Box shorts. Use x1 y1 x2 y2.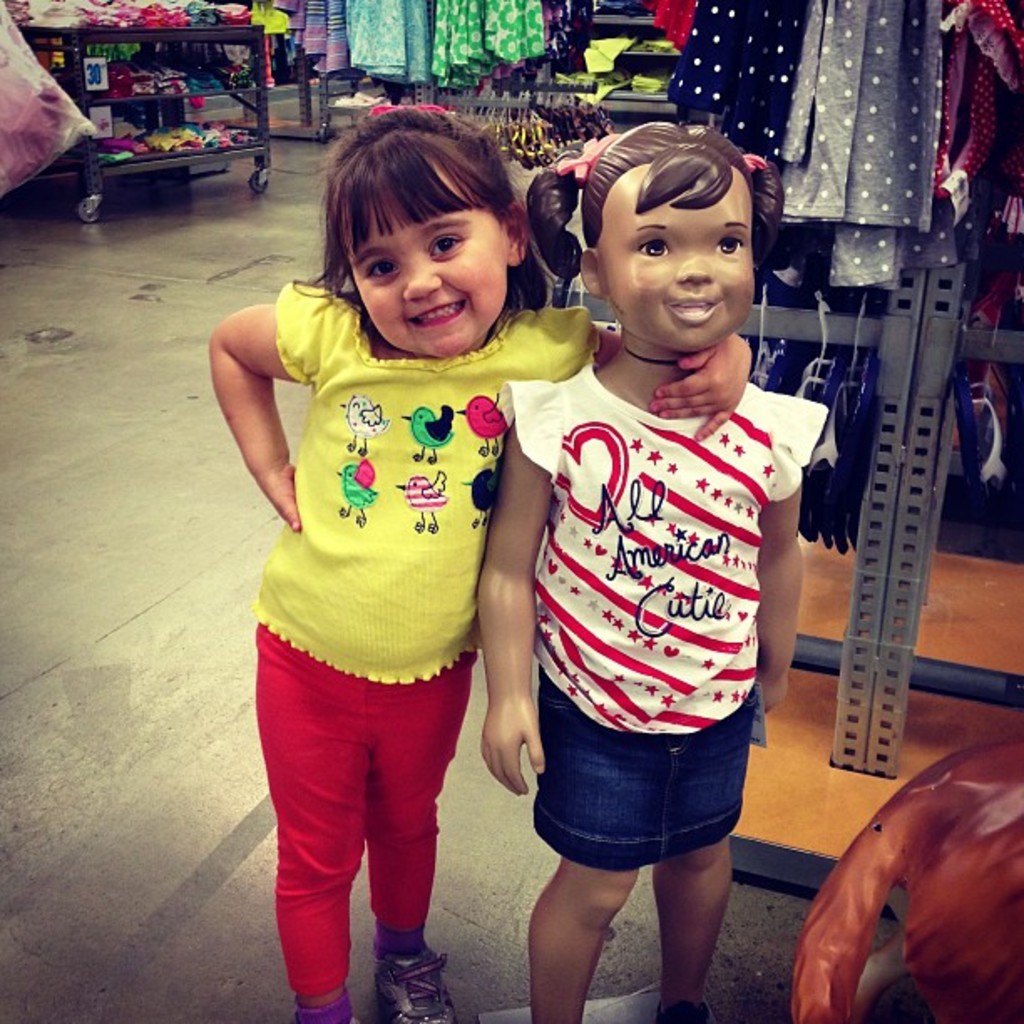
520 673 770 870.
